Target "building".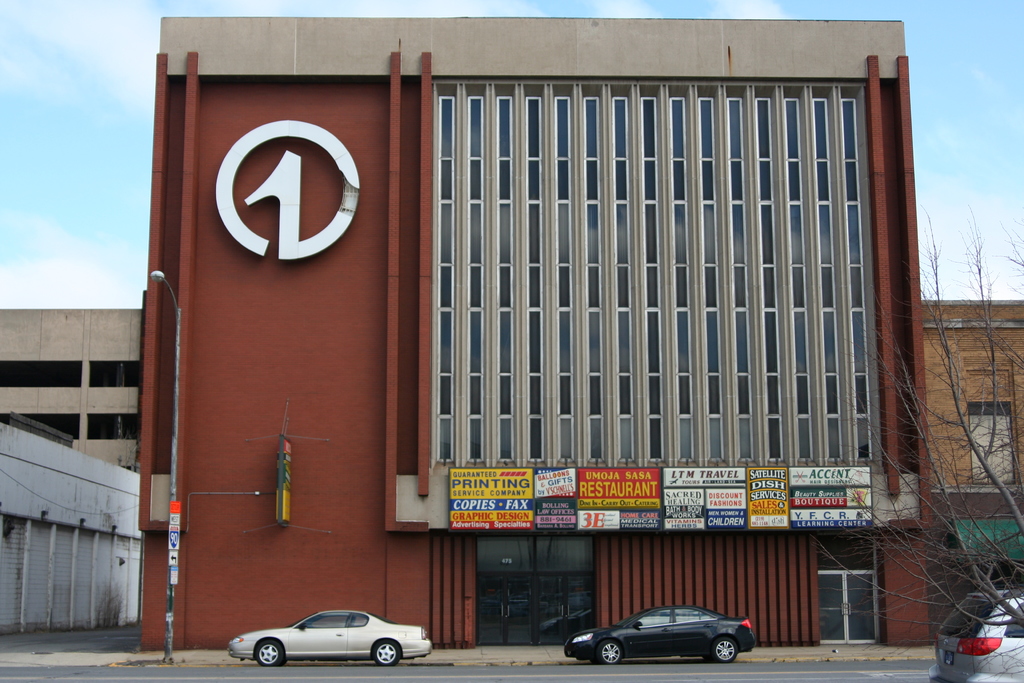
Target region: [x1=0, y1=310, x2=140, y2=470].
